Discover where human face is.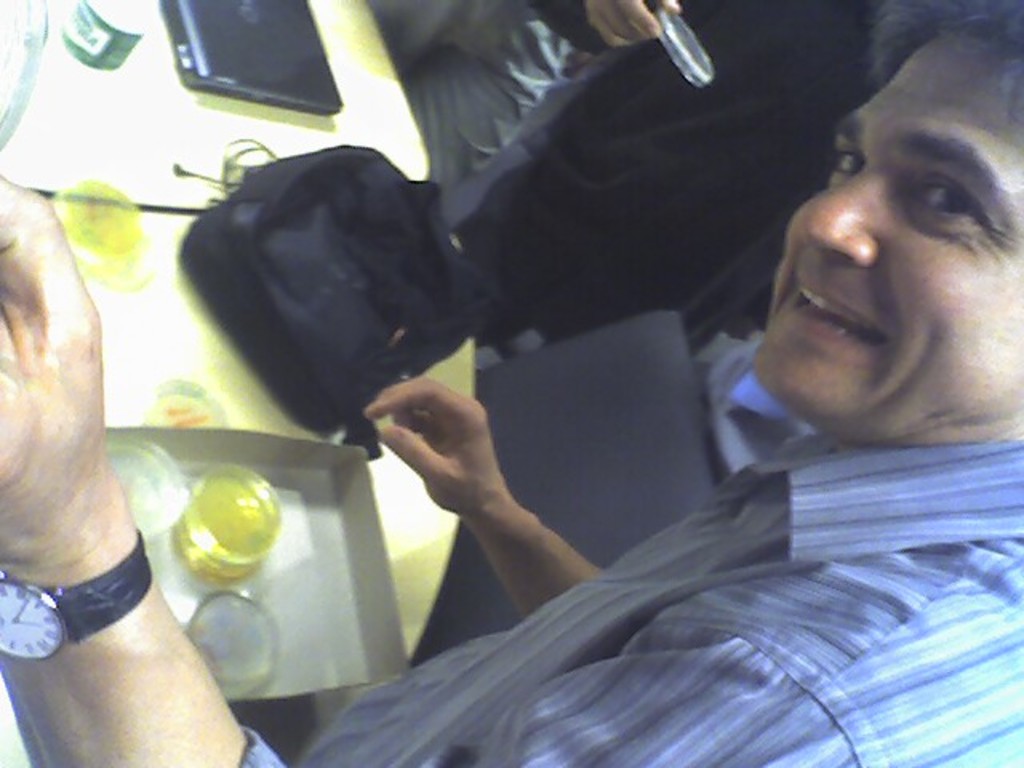
Discovered at [754,34,1022,430].
